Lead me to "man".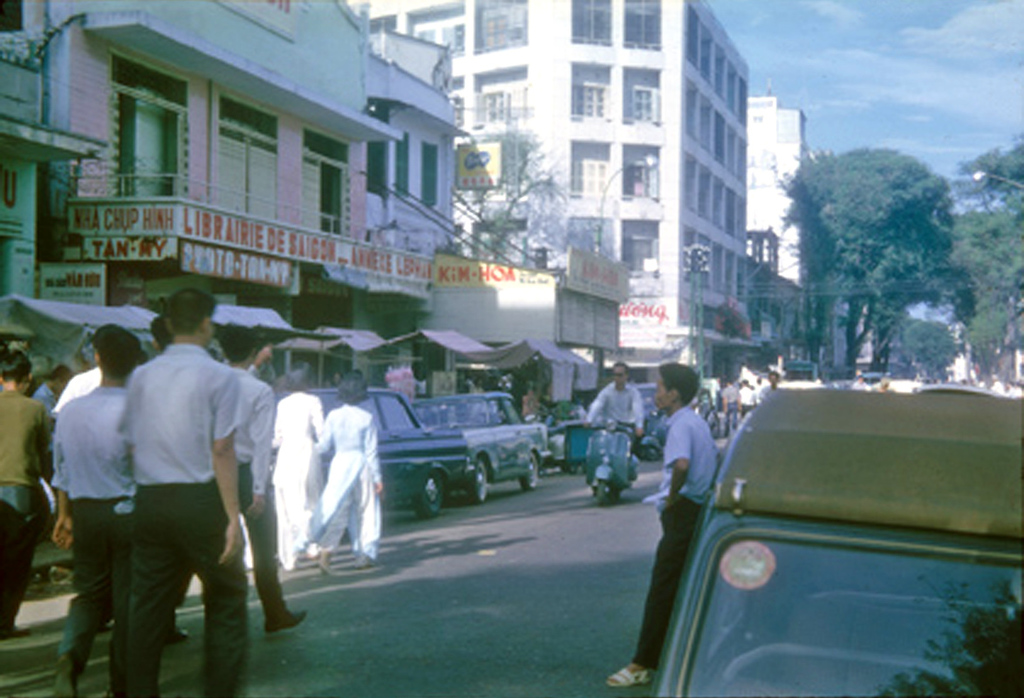
Lead to box=[581, 362, 643, 456].
